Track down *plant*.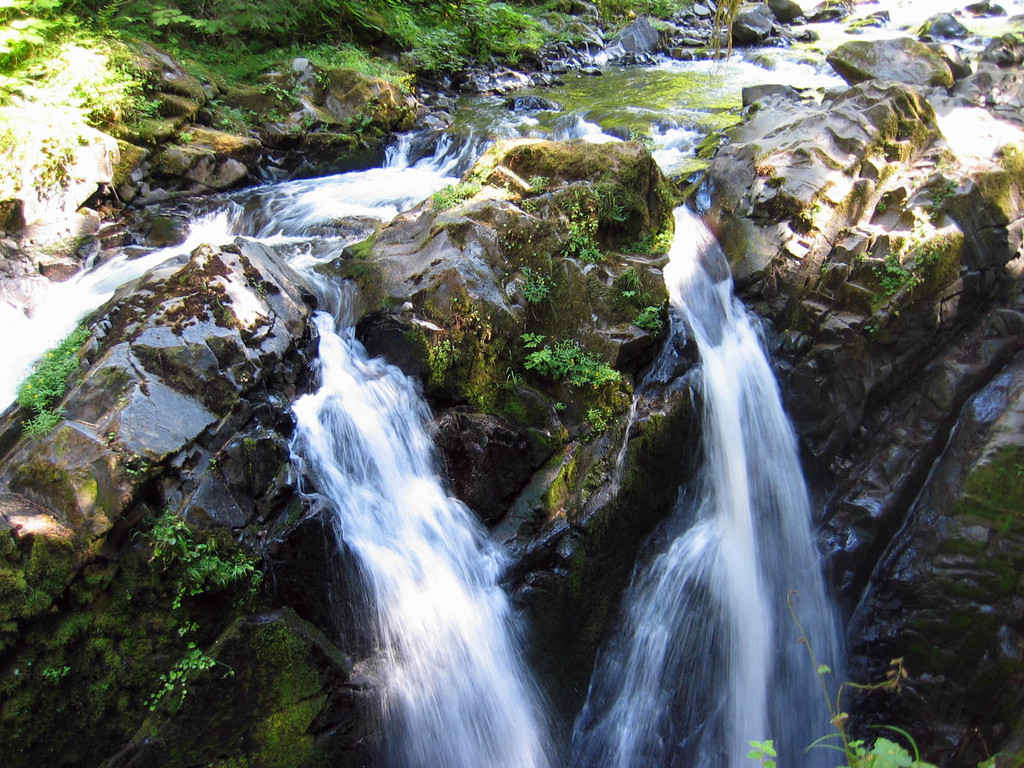
Tracked to l=278, t=87, r=298, b=104.
